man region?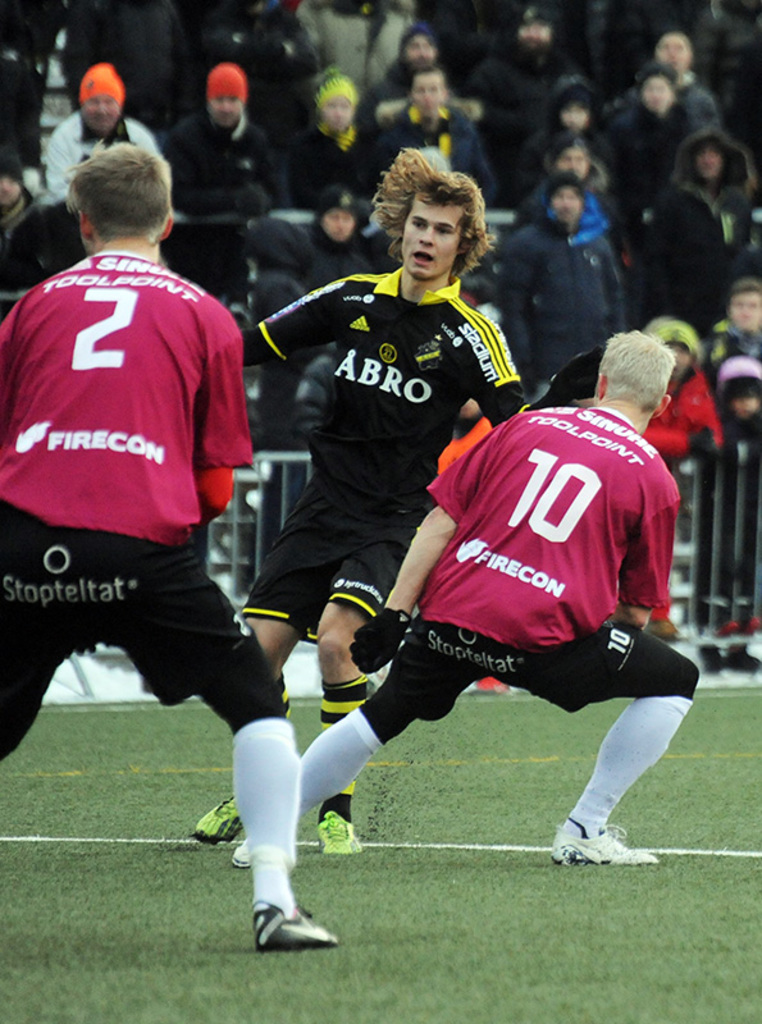
[x1=478, y1=3, x2=583, y2=174]
